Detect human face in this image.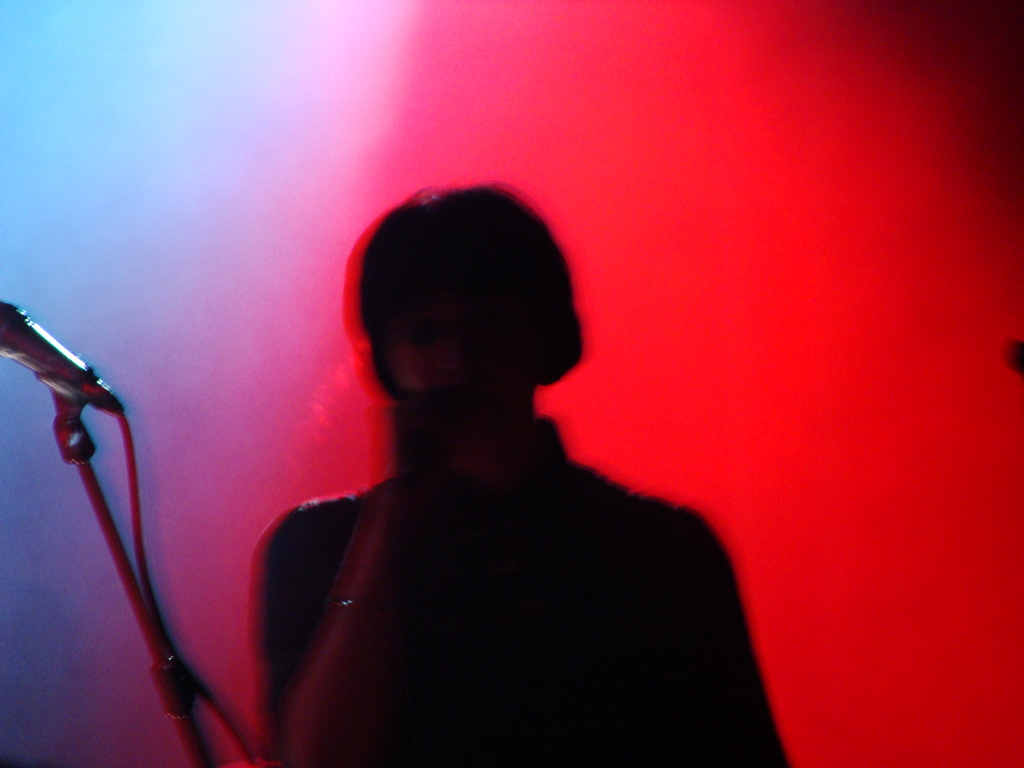
Detection: 371,286,550,442.
